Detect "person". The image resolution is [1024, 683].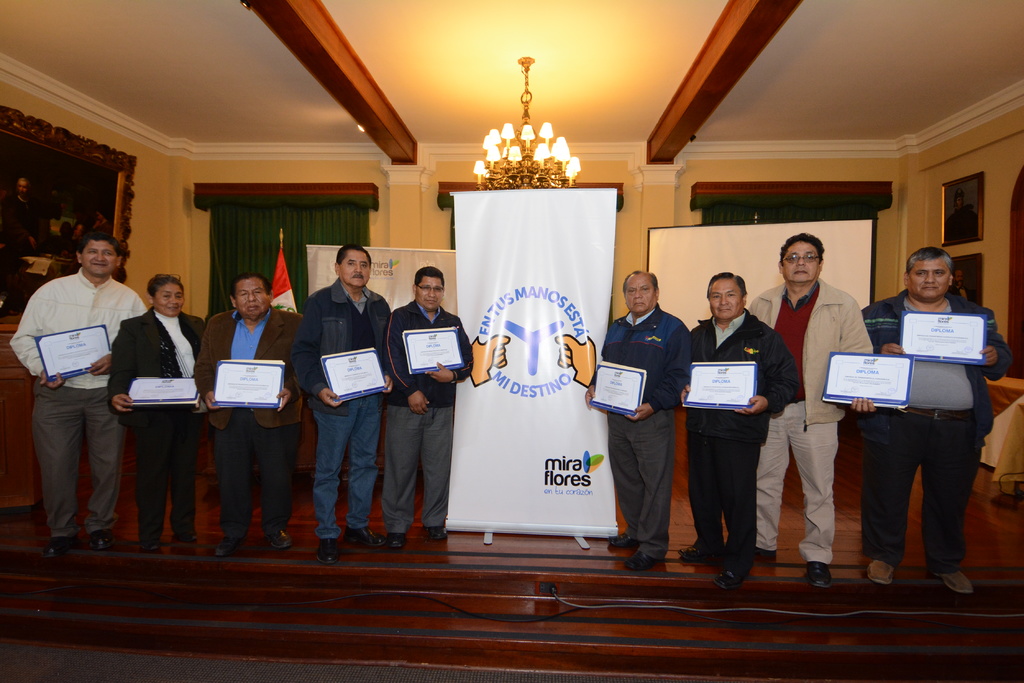
region(861, 247, 1016, 595).
